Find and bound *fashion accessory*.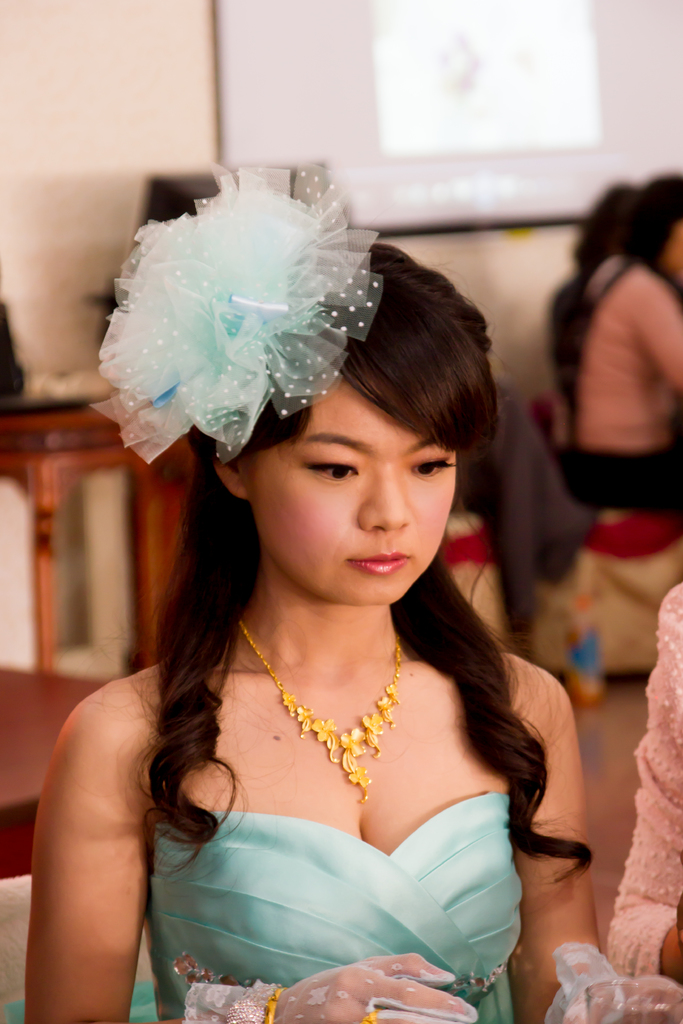
Bound: bbox=[236, 611, 404, 805].
